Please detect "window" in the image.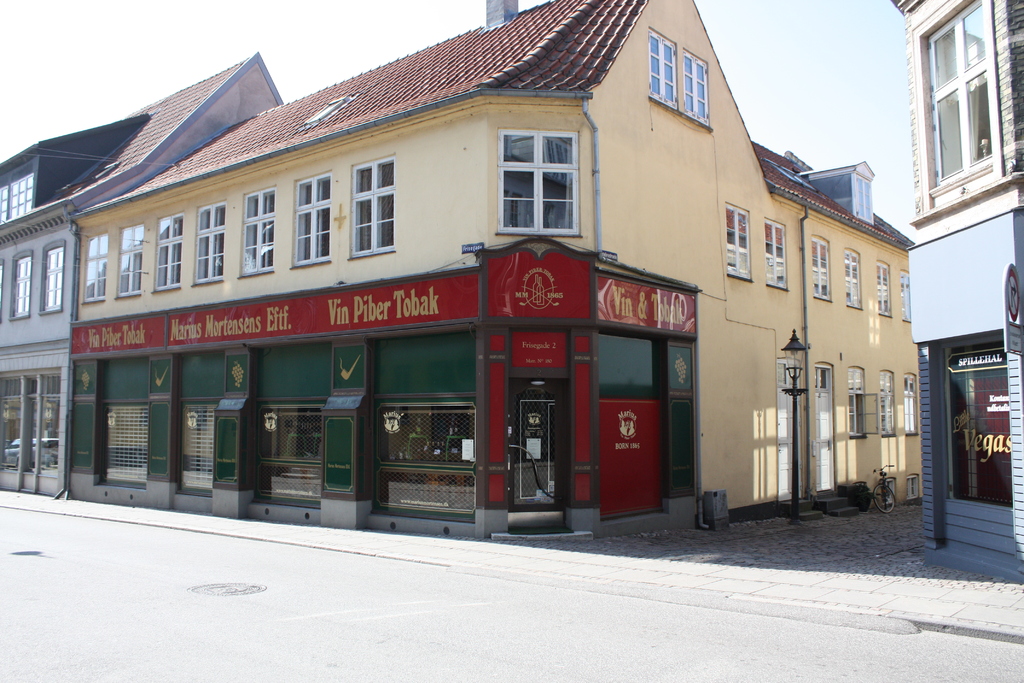
<bbox>0, 163, 42, 229</bbox>.
